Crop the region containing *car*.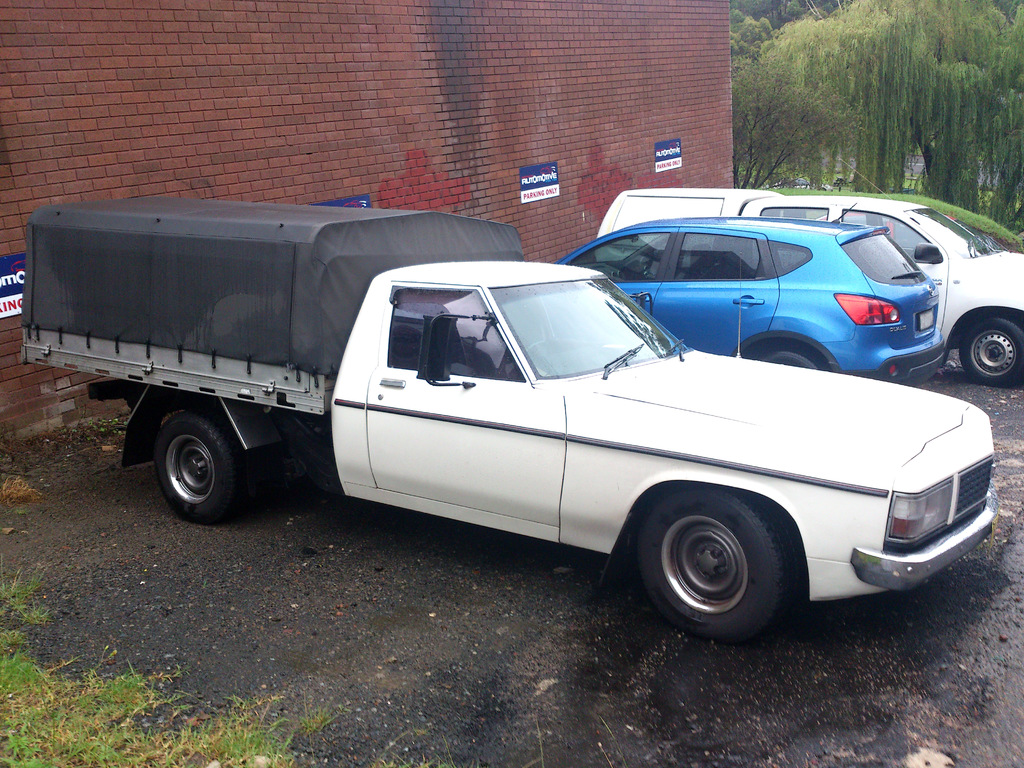
Crop region: box(588, 180, 1023, 389).
